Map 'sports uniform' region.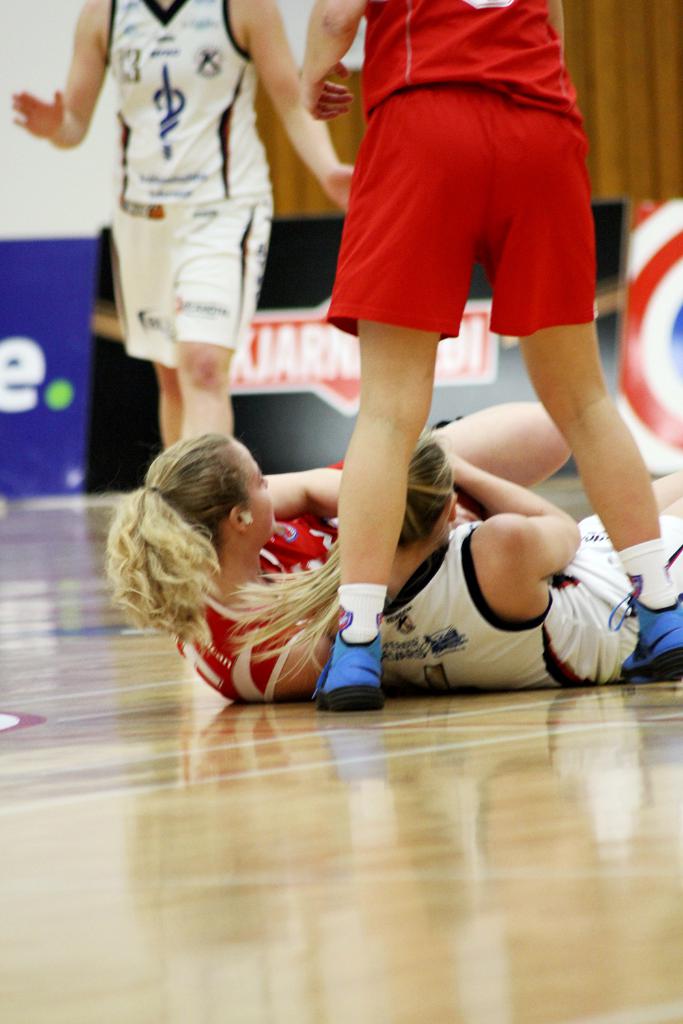
Mapped to region(365, 522, 682, 692).
